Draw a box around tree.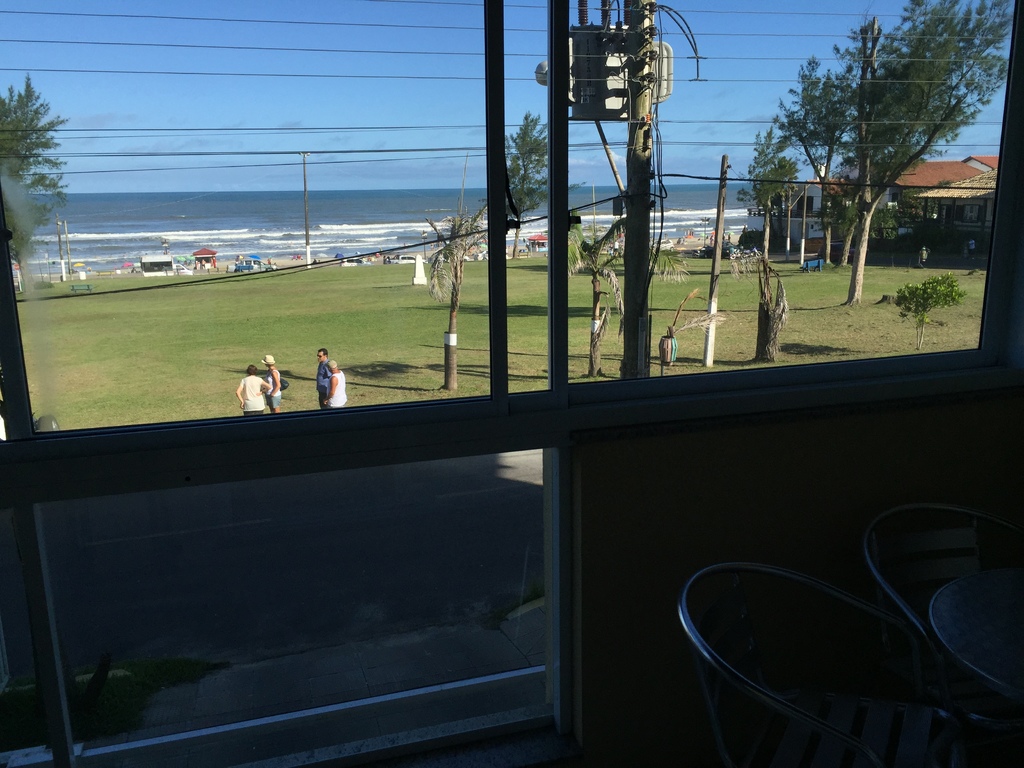
503:113:544:256.
